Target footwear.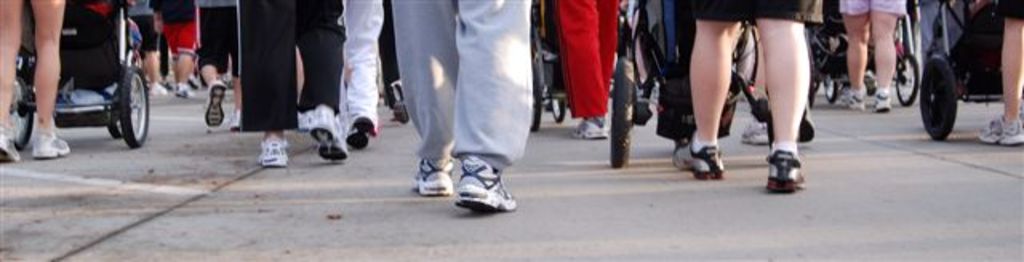
Target region: 440/152/514/209.
